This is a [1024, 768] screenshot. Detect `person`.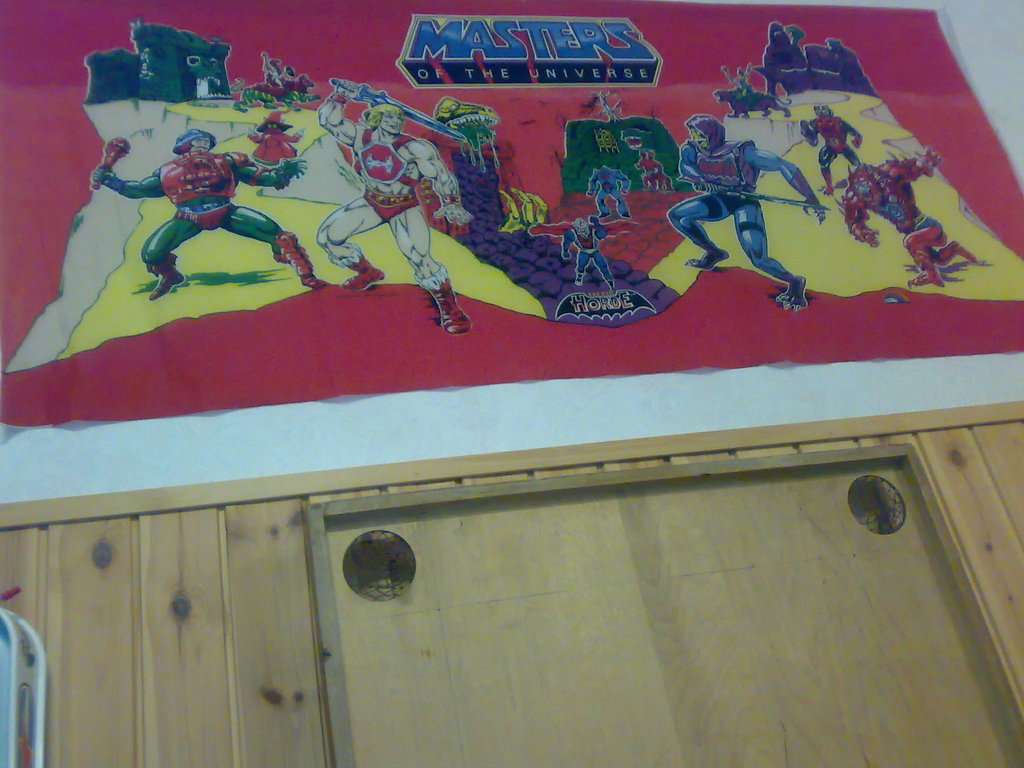
(left=262, top=50, right=284, bottom=75).
